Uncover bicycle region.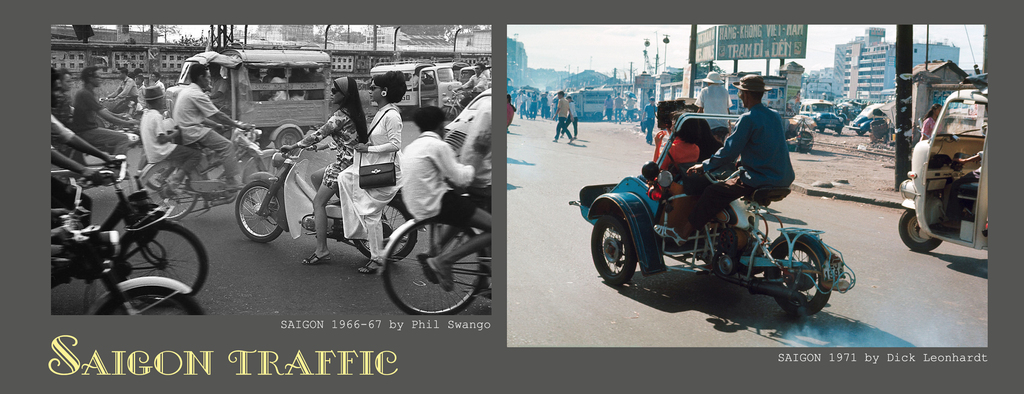
Uncovered: <region>236, 140, 417, 261</region>.
